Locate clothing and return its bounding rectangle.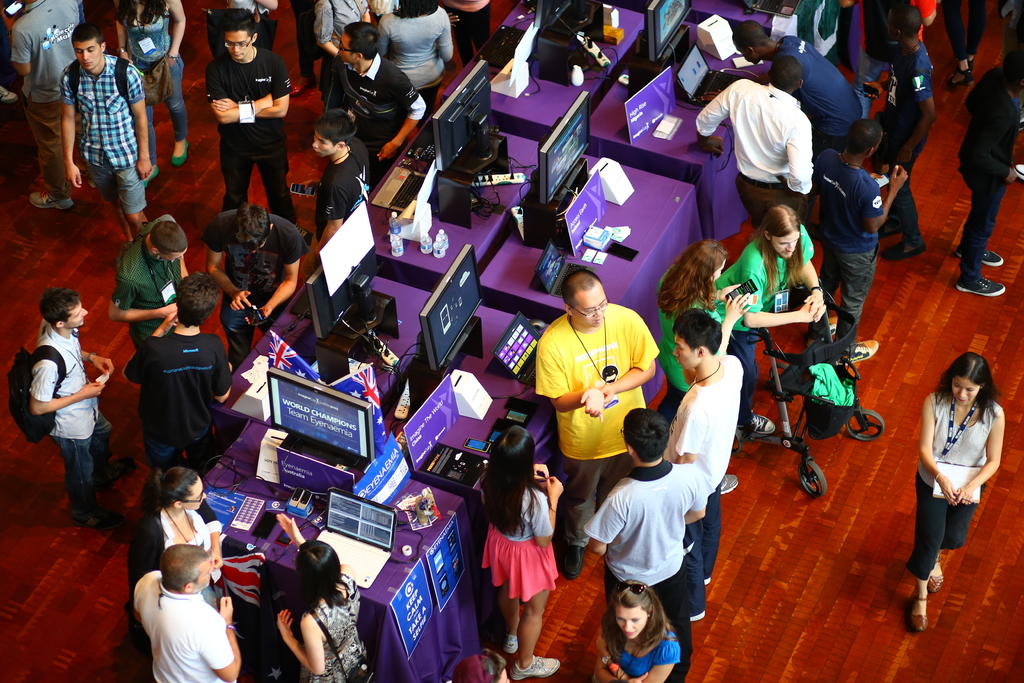
<bbox>115, 0, 188, 135</bbox>.
